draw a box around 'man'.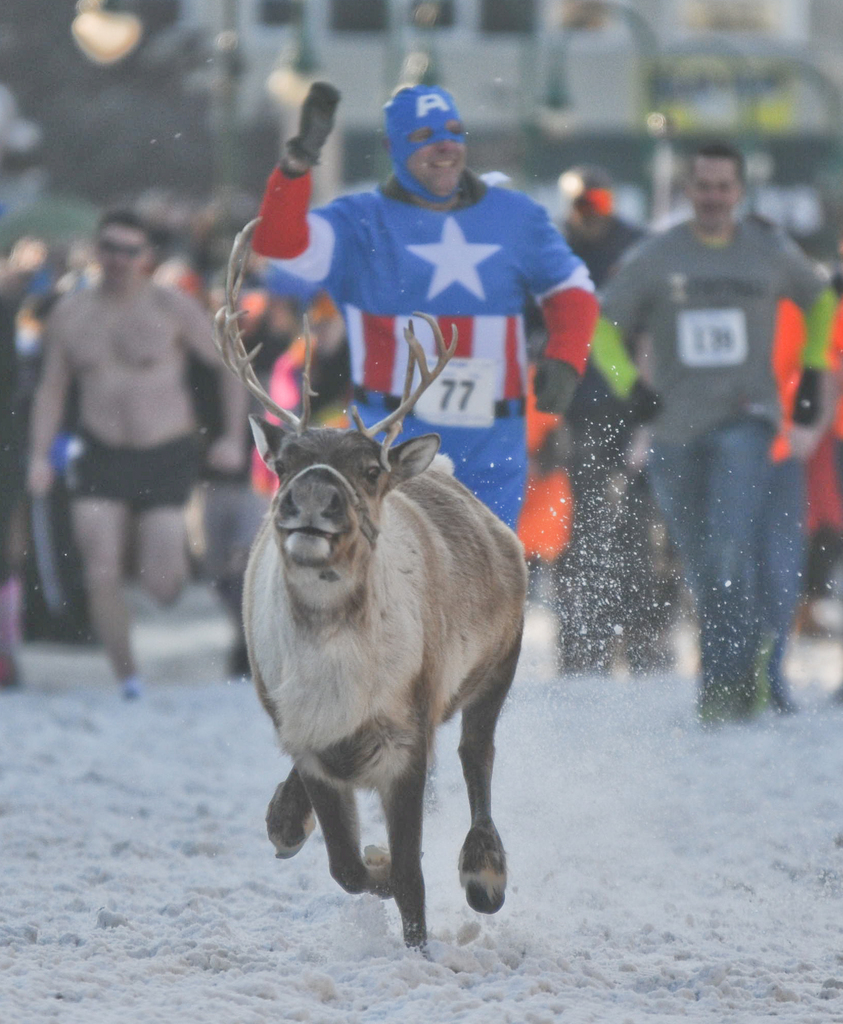
detection(225, 65, 606, 531).
